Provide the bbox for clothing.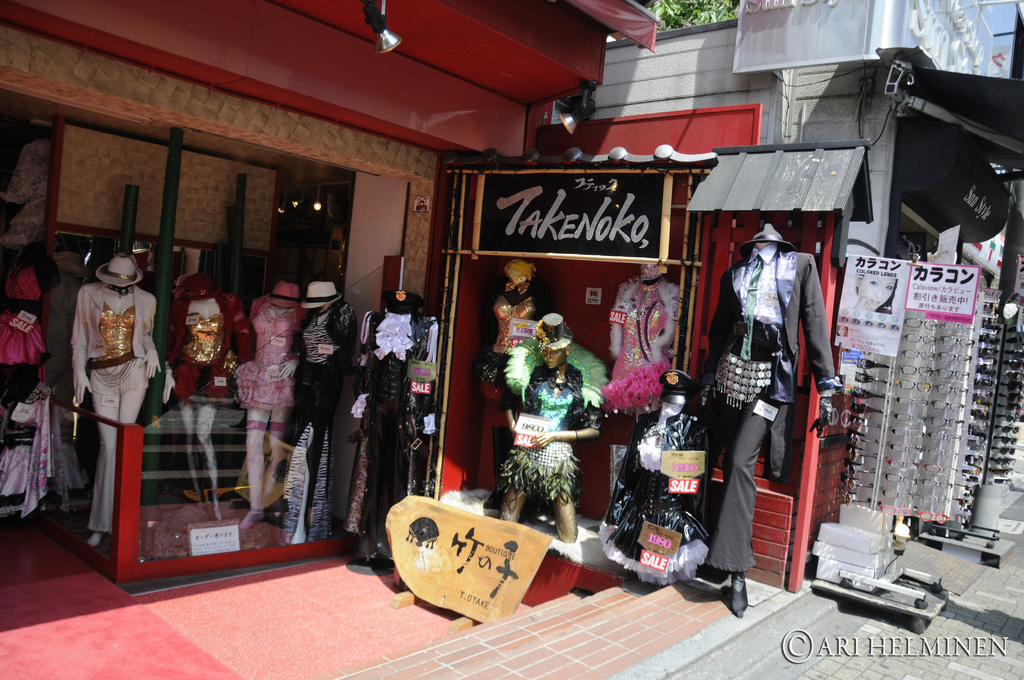
box=[239, 293, 306, 431].
